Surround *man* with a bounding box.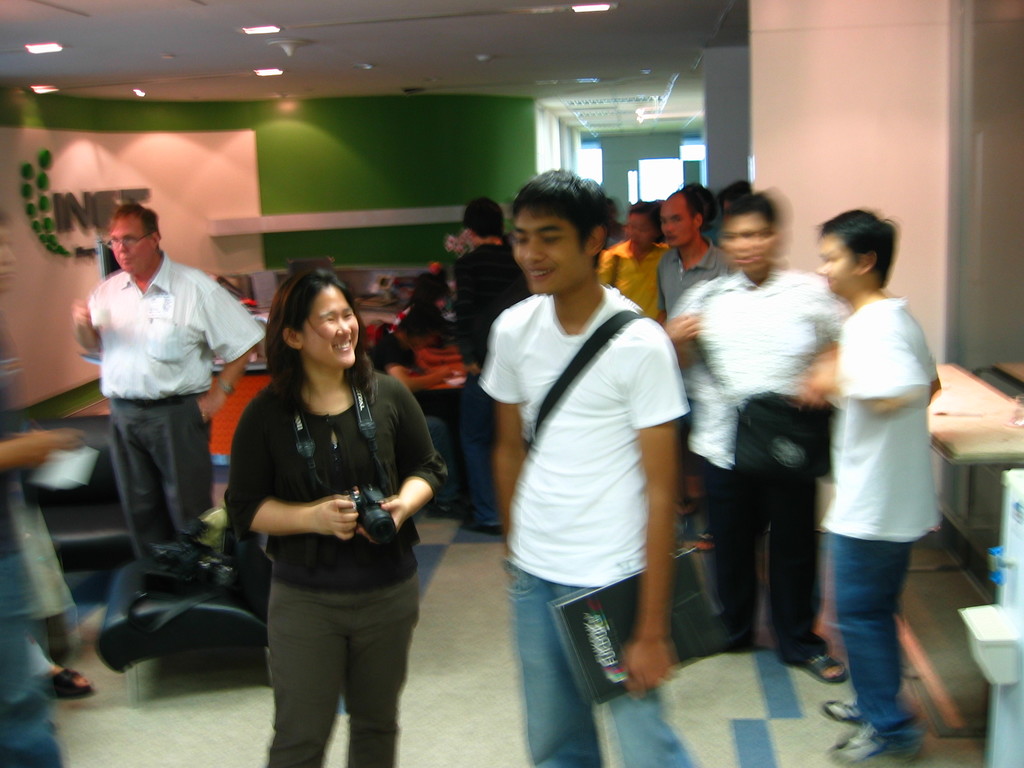
[63,193,244,605].
